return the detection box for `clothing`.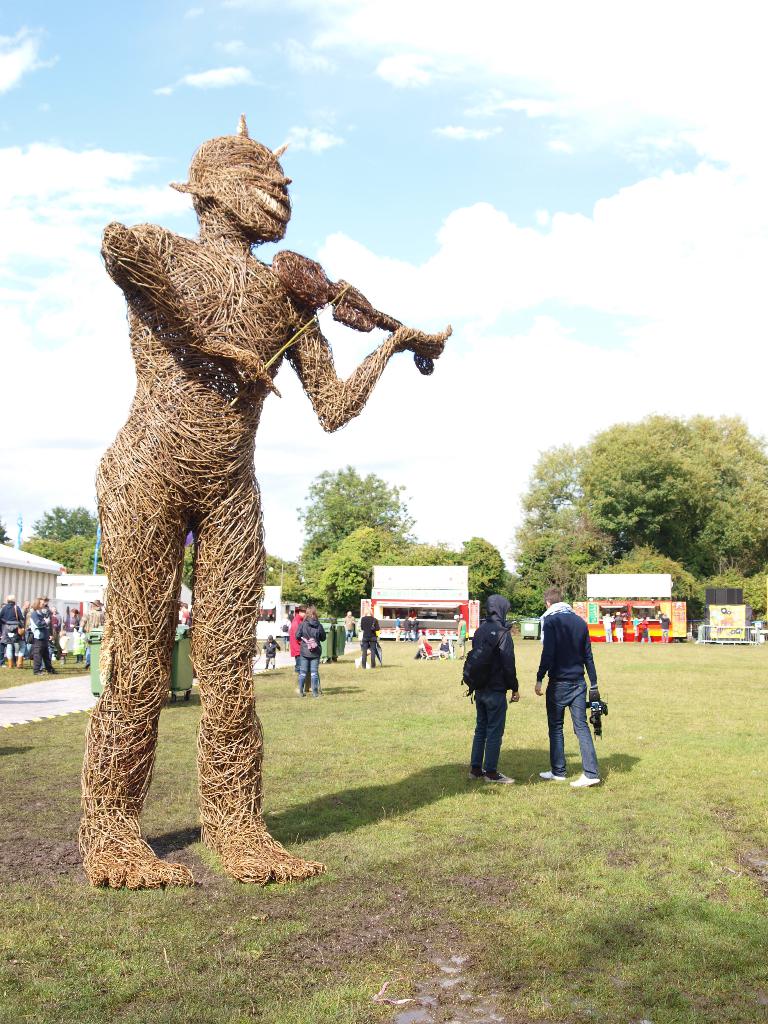
left=417, top=636, right=449, bottom=660.
